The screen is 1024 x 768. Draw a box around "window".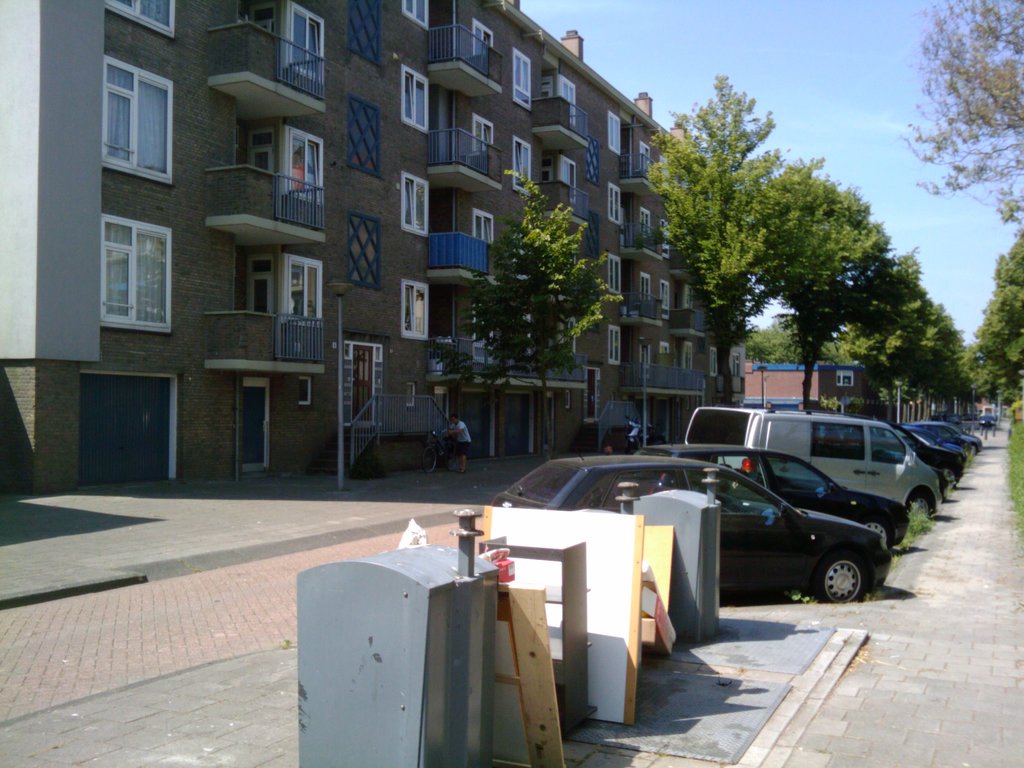
<bbox>515, 138, 532, 195</bbox>.
